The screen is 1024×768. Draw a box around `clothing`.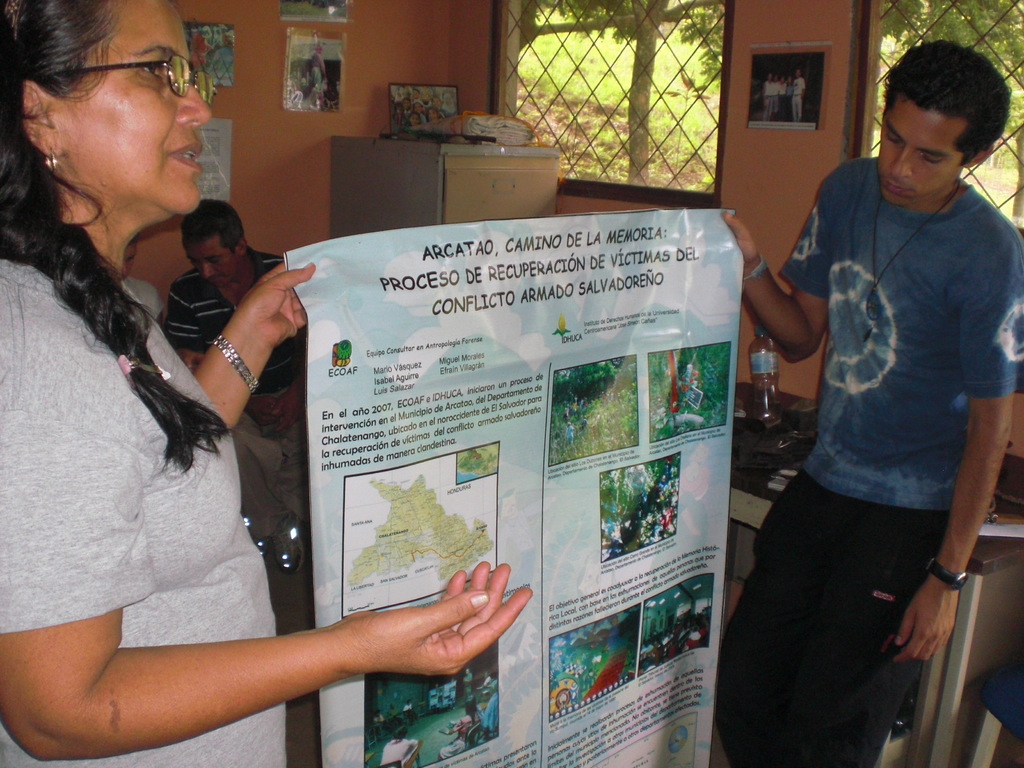
region(385, 709, 402, 723).
